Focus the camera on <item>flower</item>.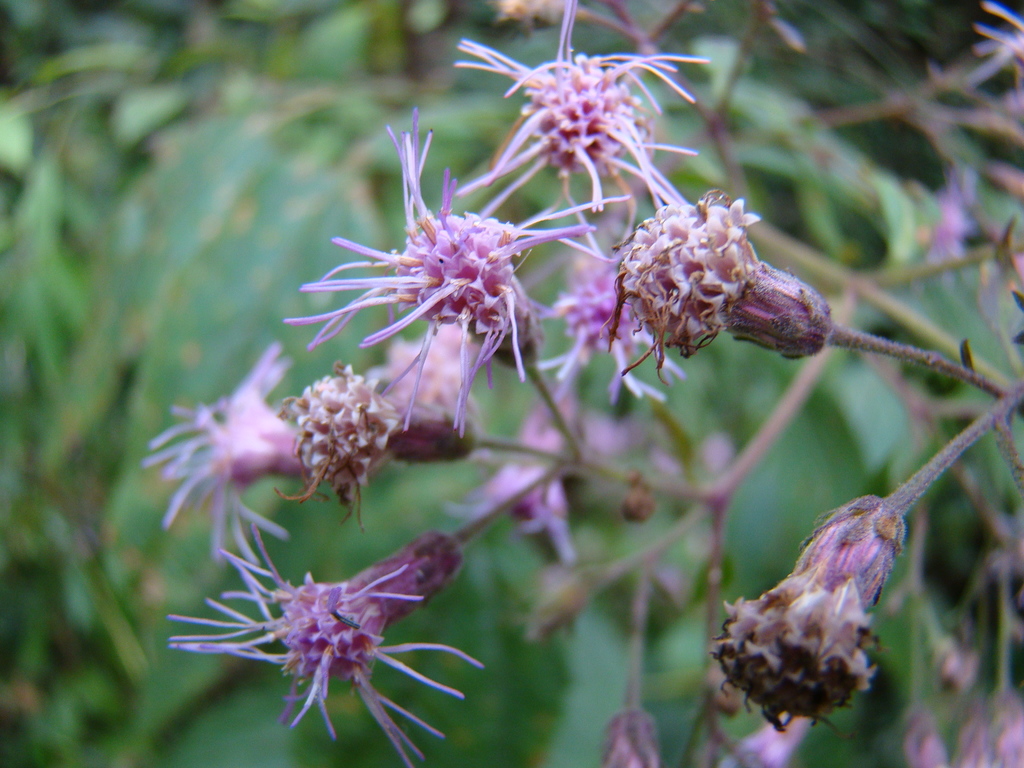
Focus region: bbox=[591, 712, 668, 767].
